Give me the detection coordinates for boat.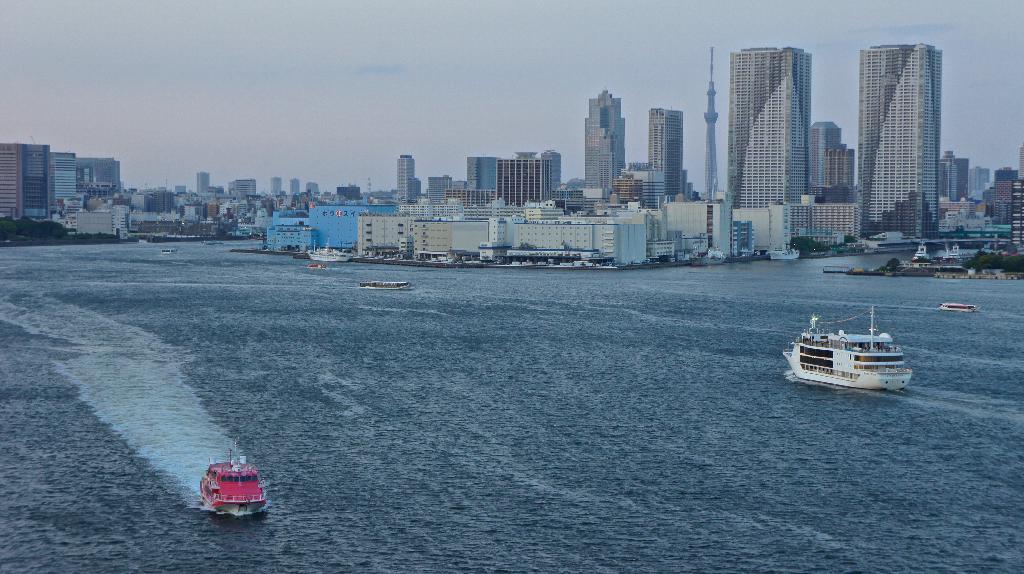
select_region(358, 281, 415, 287).
